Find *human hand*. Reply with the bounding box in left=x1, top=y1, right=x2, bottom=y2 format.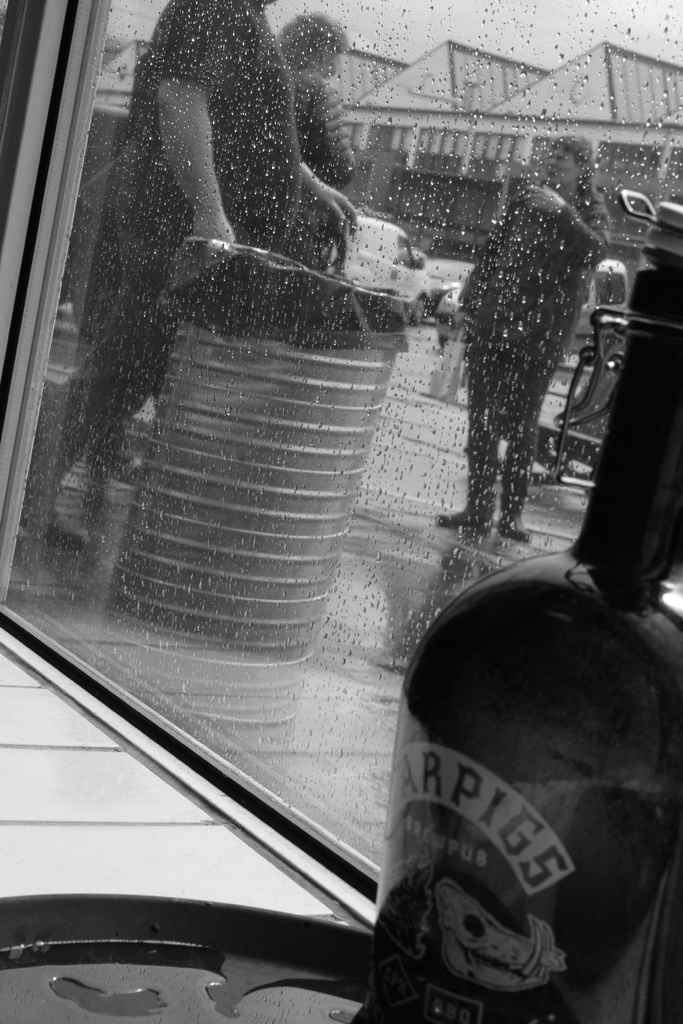
left=321, top=183, right=360, bottom=237.
